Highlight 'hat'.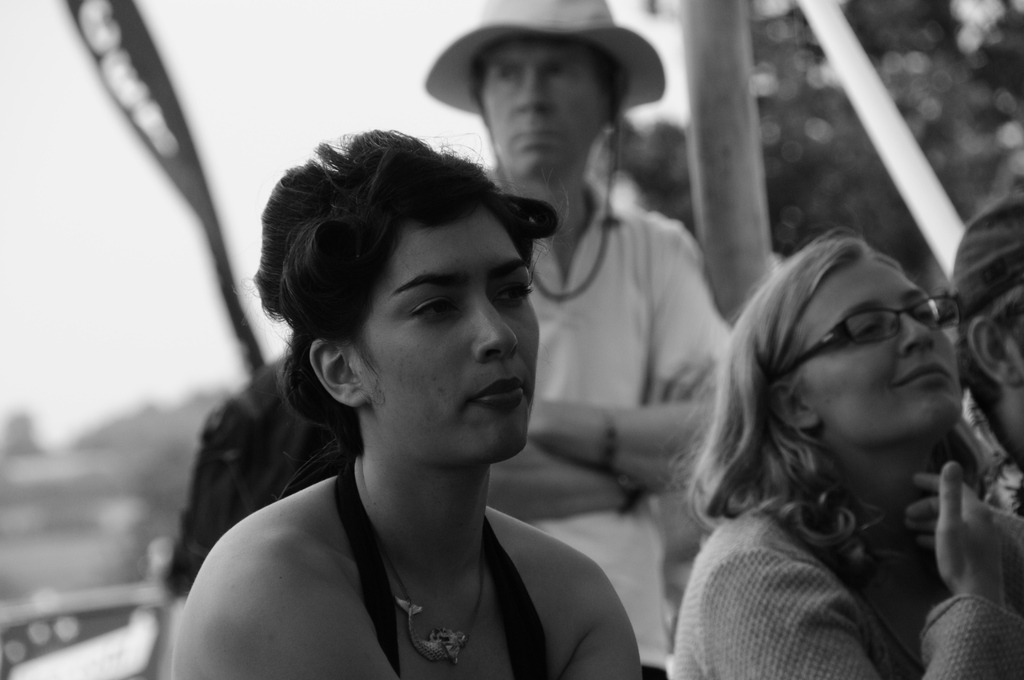
Highlighted region: 423:0:663:302.
